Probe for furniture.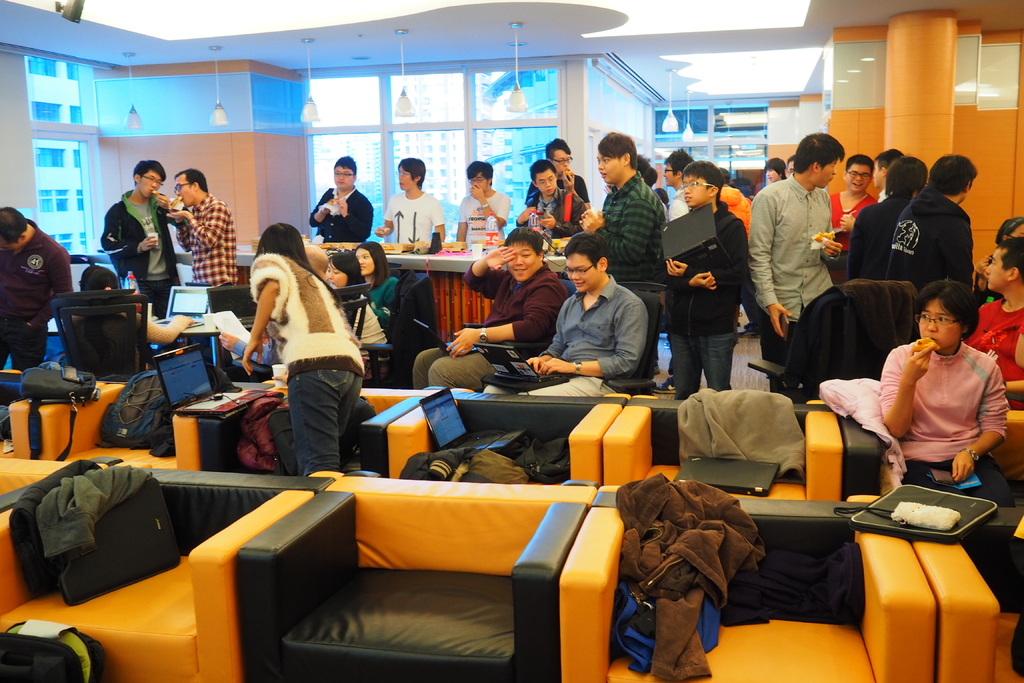
Probe result: bbox=(742, 273, 925, 400).
